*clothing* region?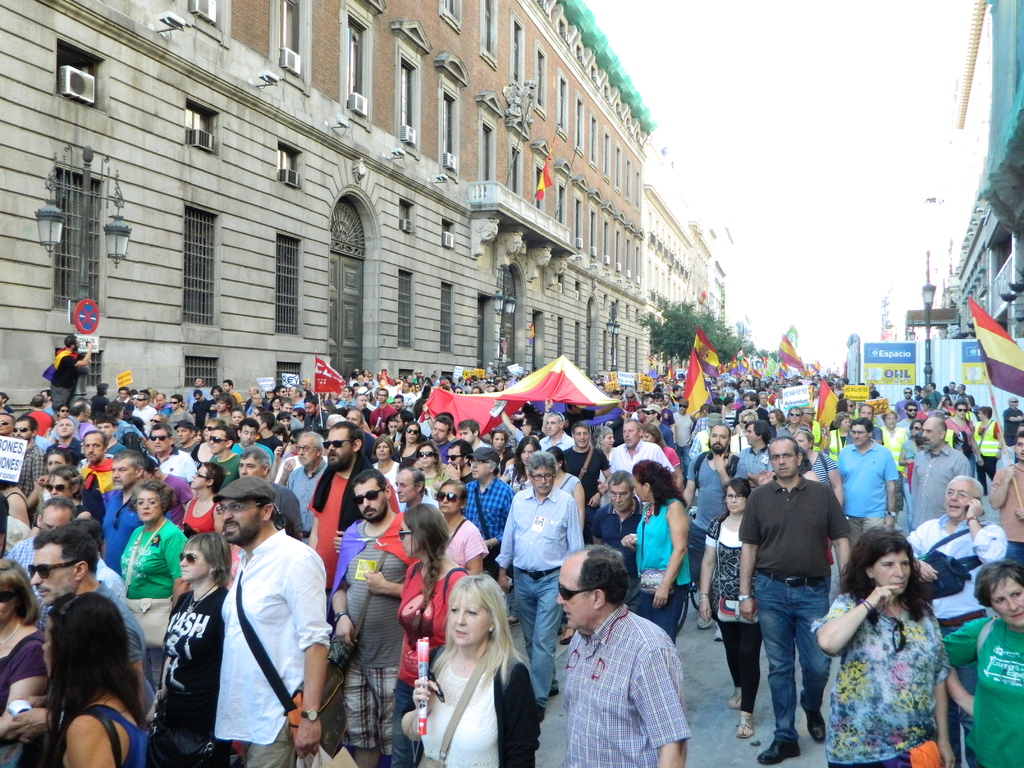
(left=809, top=448, right=836, bottom=488)
